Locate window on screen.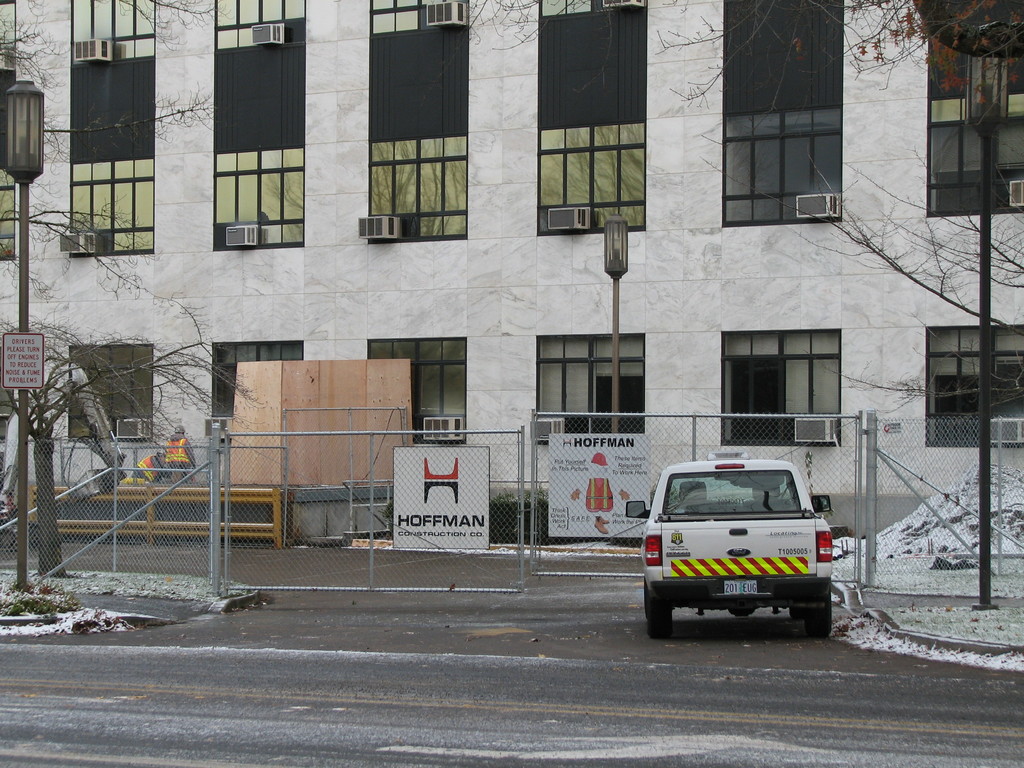
On screen at left=366, top=328, right=470, bottom=448.
